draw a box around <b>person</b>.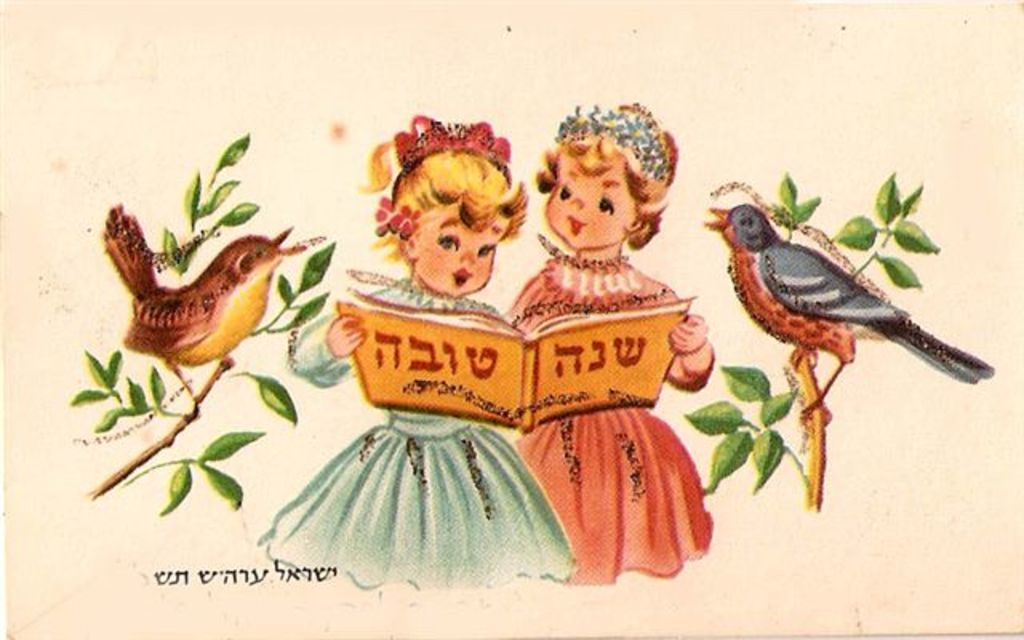
(left=501, top=99, right=710, bottom=579).
